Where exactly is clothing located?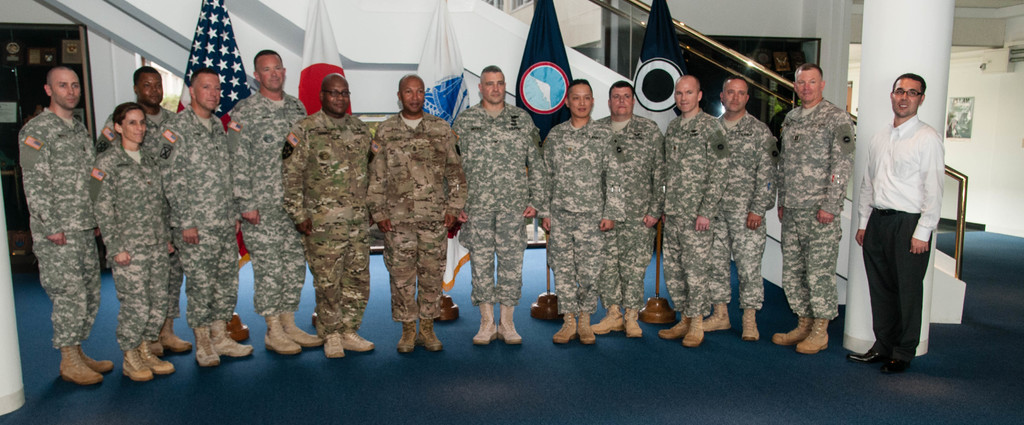
Its bounding box is [left=660, top=219, right=714, bottom=312].
